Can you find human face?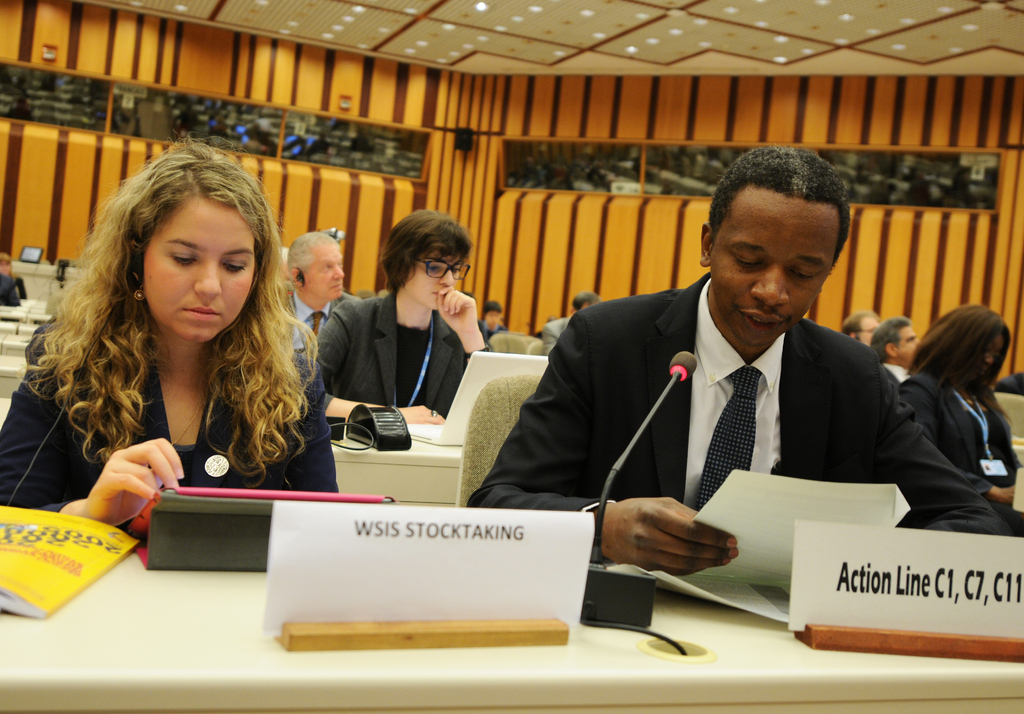
Yes, bounding box: box(307, 243, 342, 299).
